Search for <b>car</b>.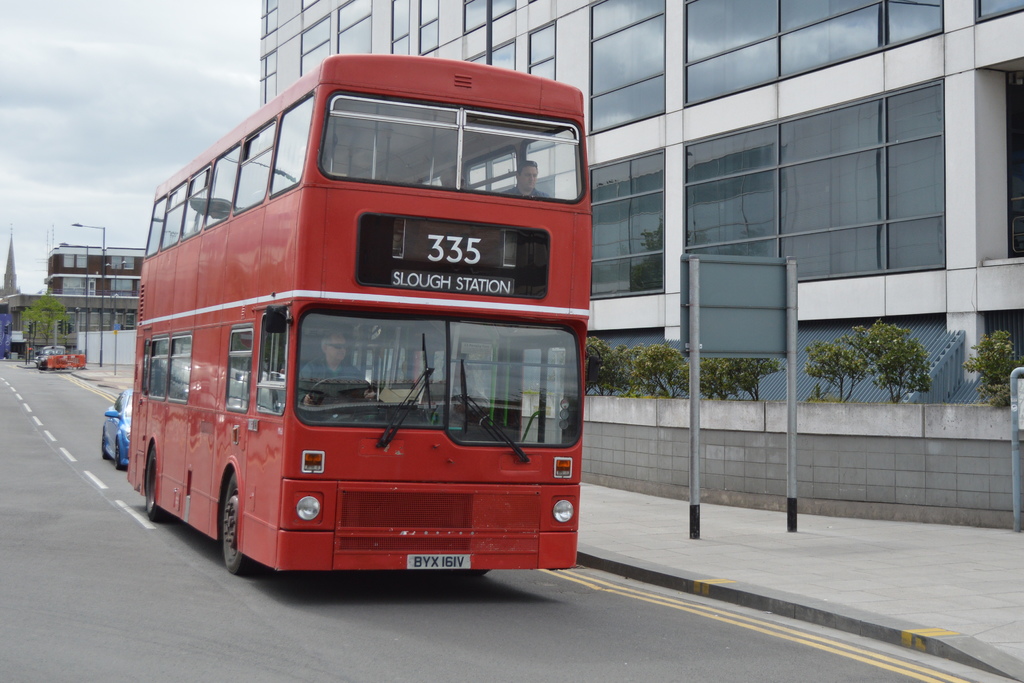
Found at bbox(104, 386, 131, 470).
